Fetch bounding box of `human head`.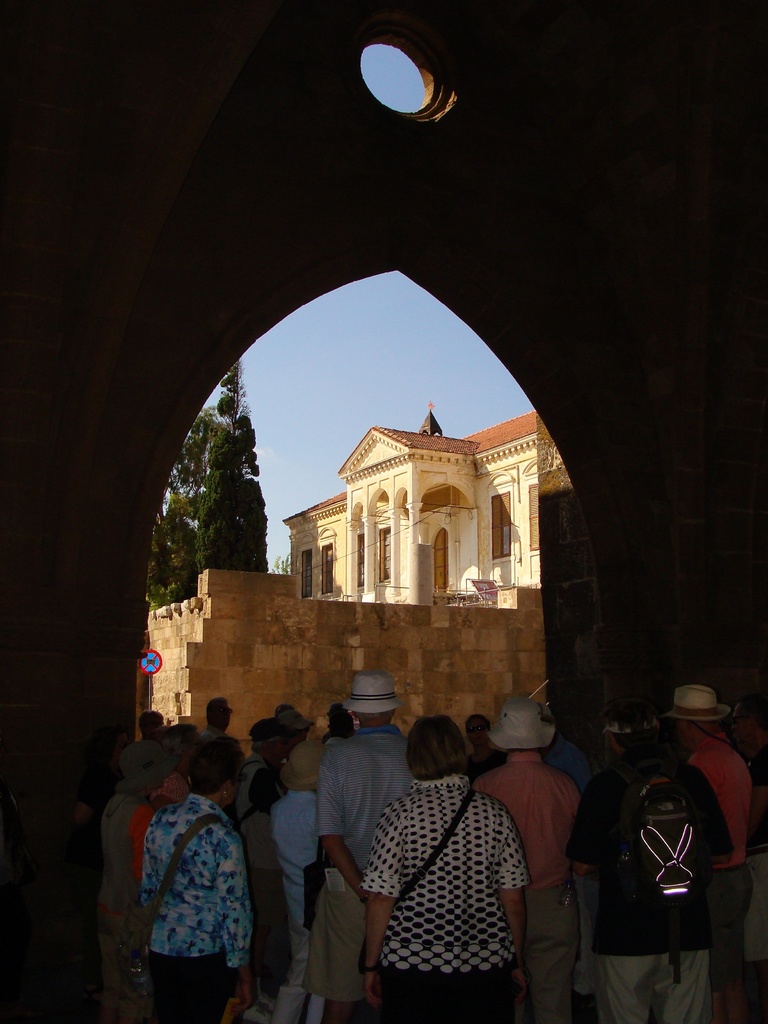
Bbox: select_region(730, 703, 767, 742).
